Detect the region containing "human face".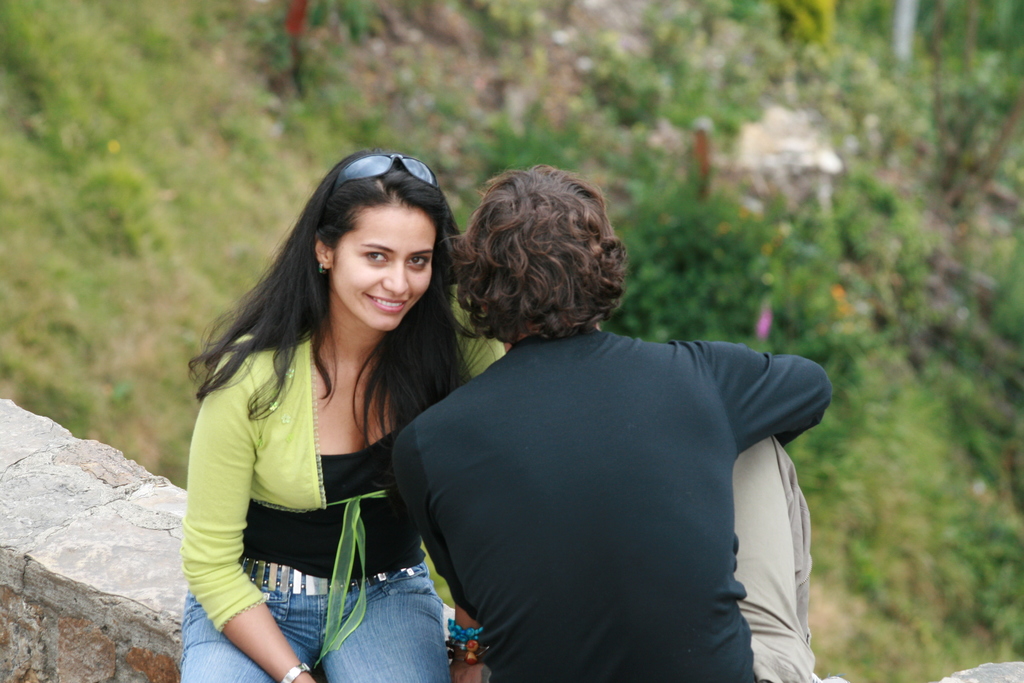
Rect(333, 194, 429, 333).
